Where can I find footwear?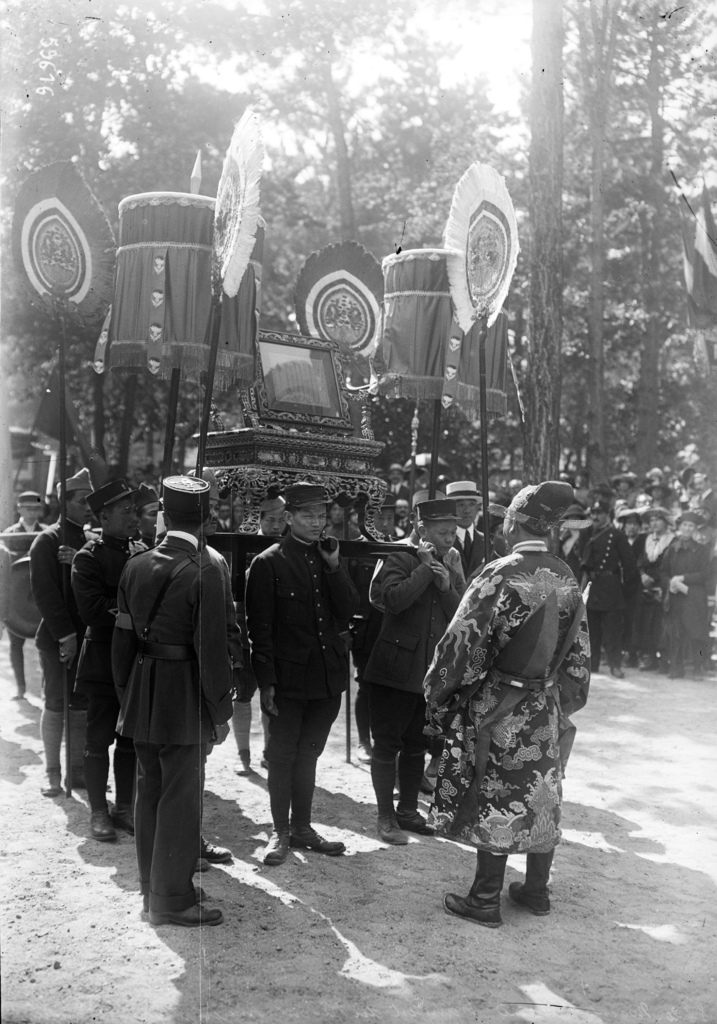
You can find it at 402:809:435:833.
